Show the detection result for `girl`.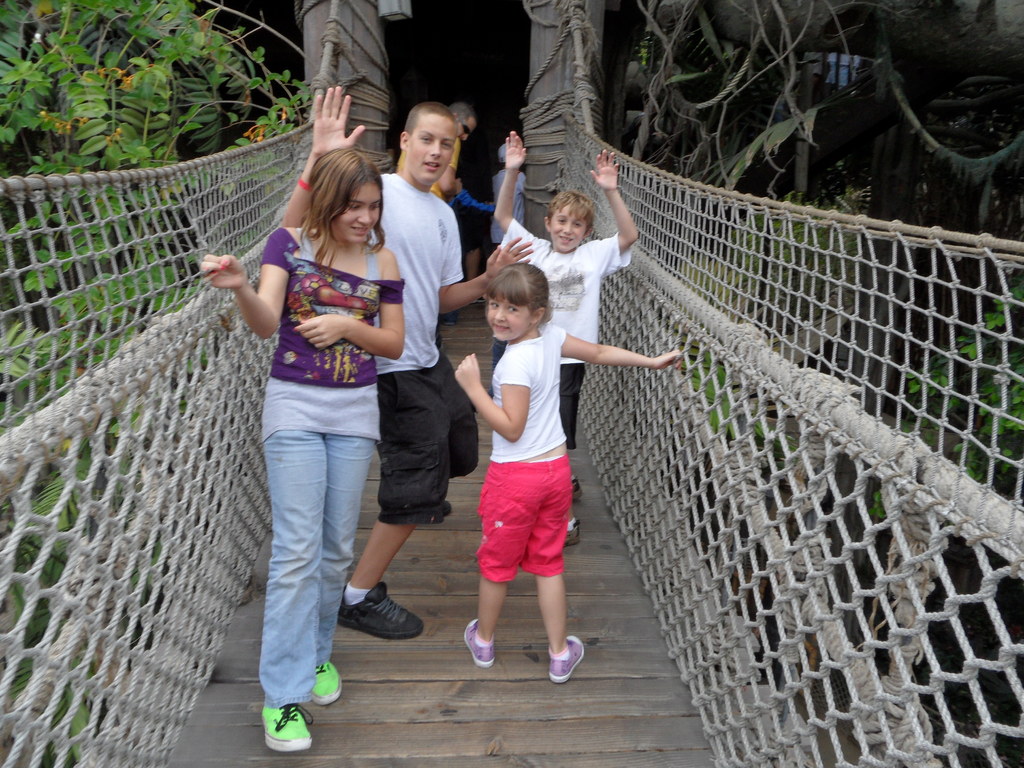
bbox=[201, 145, 407, 753].
